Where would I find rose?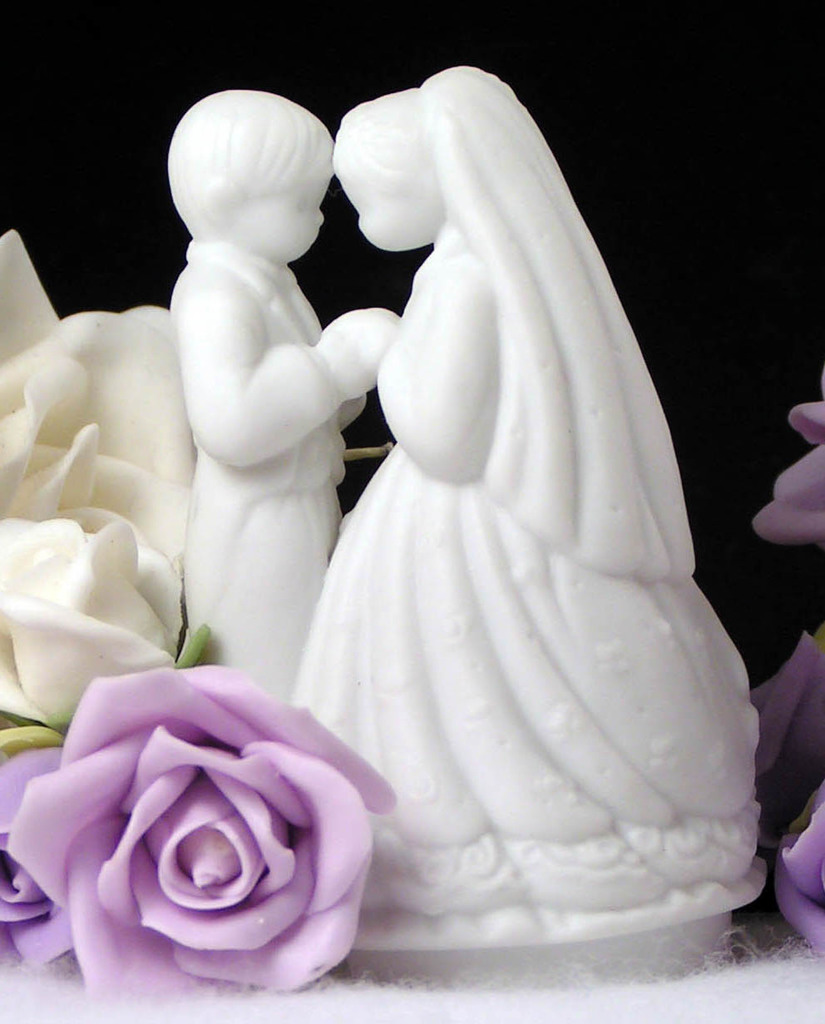
At [x1=0, y1=508, x2=185, y2=725].
